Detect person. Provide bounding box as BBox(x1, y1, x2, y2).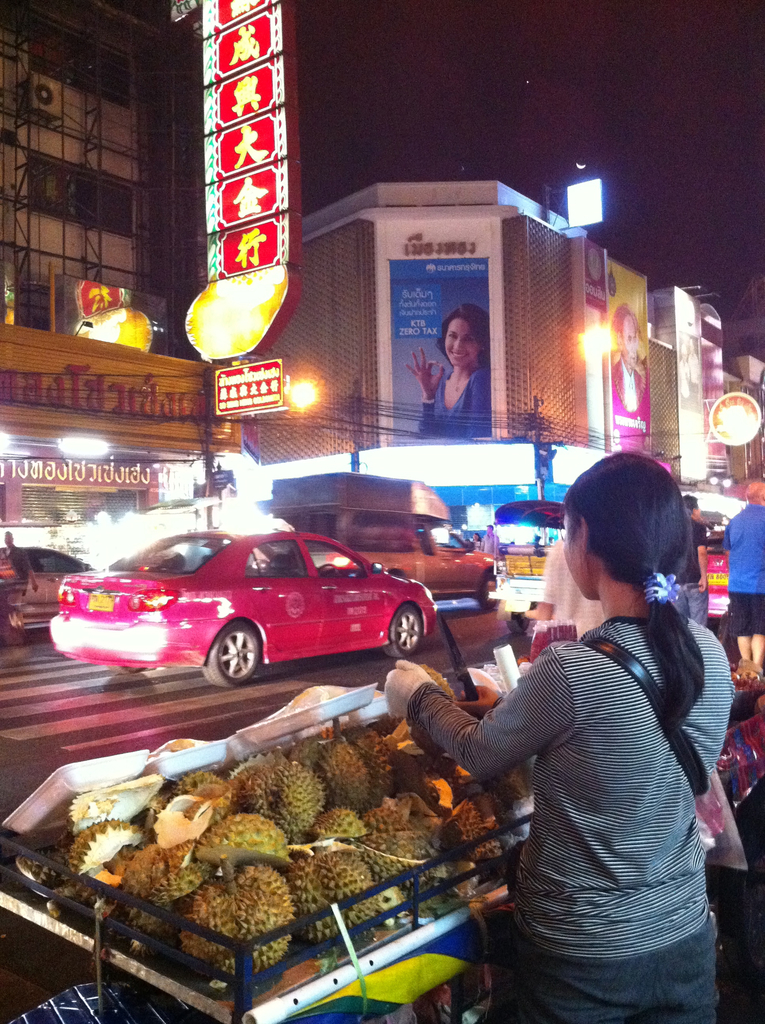
BBox(58, 514, 117, 586).
